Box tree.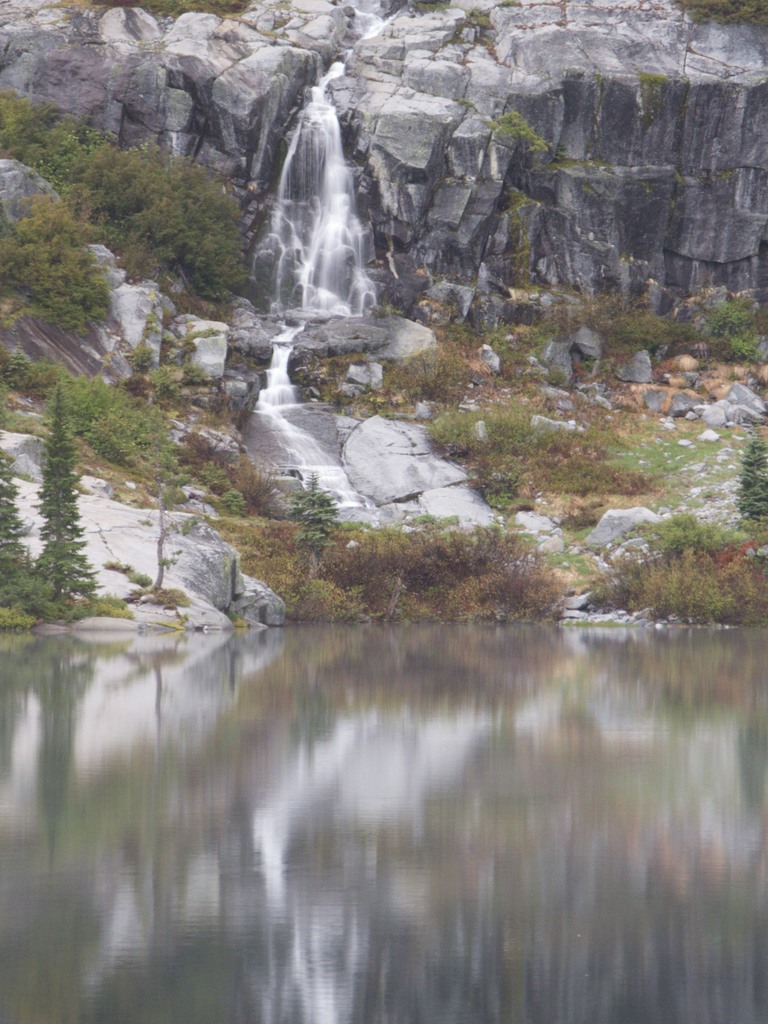
{"x1": 0, "y1": 427, "x2": 63, "y2": 634}.
